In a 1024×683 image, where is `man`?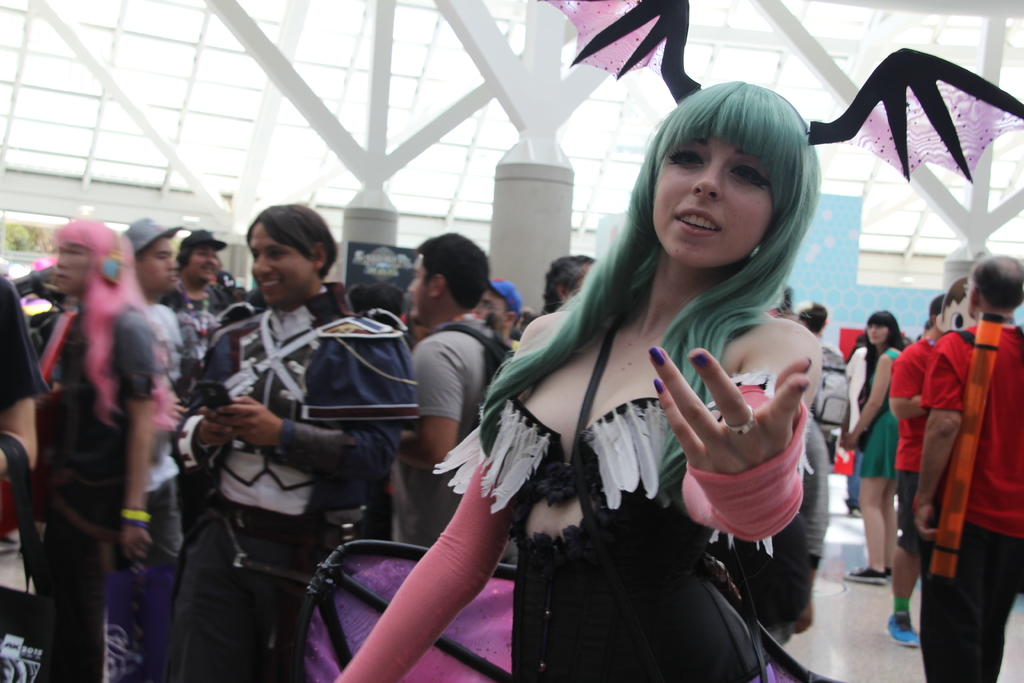
BBox(790, 299, 849, 460).
